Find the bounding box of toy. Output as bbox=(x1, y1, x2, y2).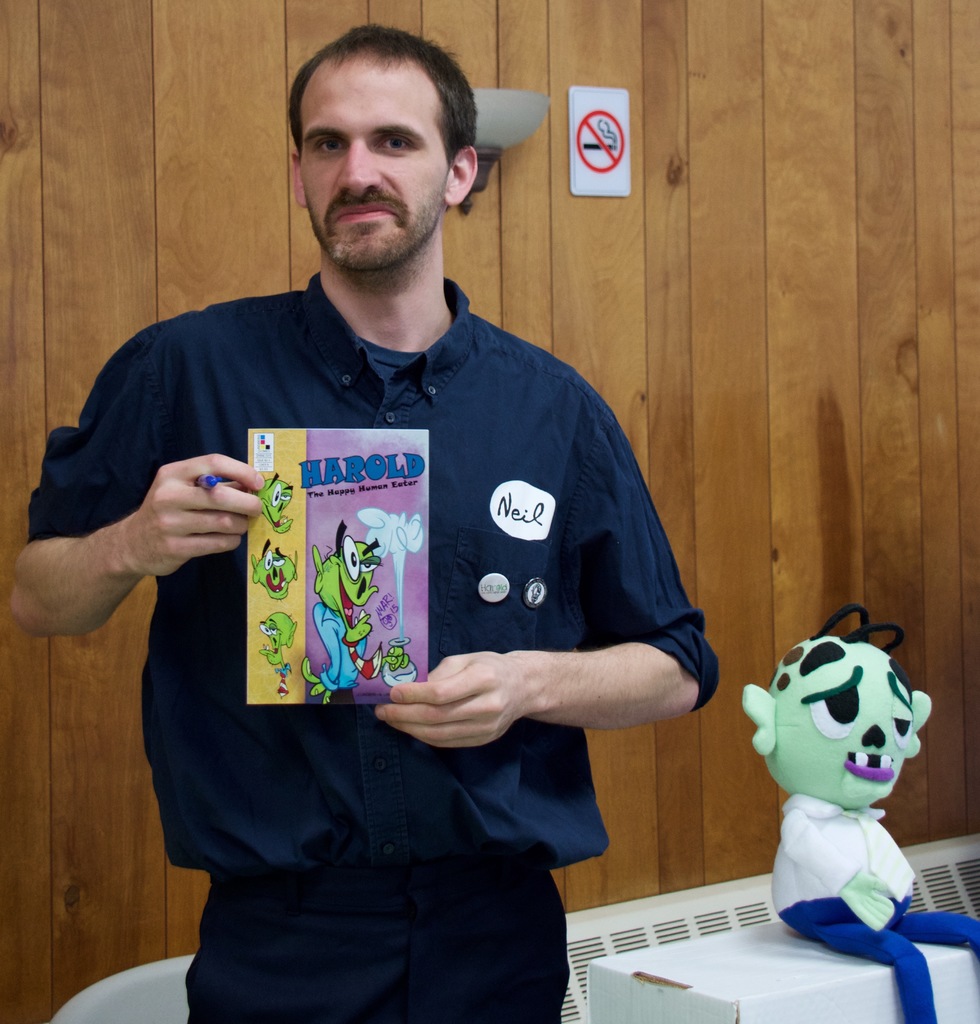
bbox=(739, 588, 967, 992).
